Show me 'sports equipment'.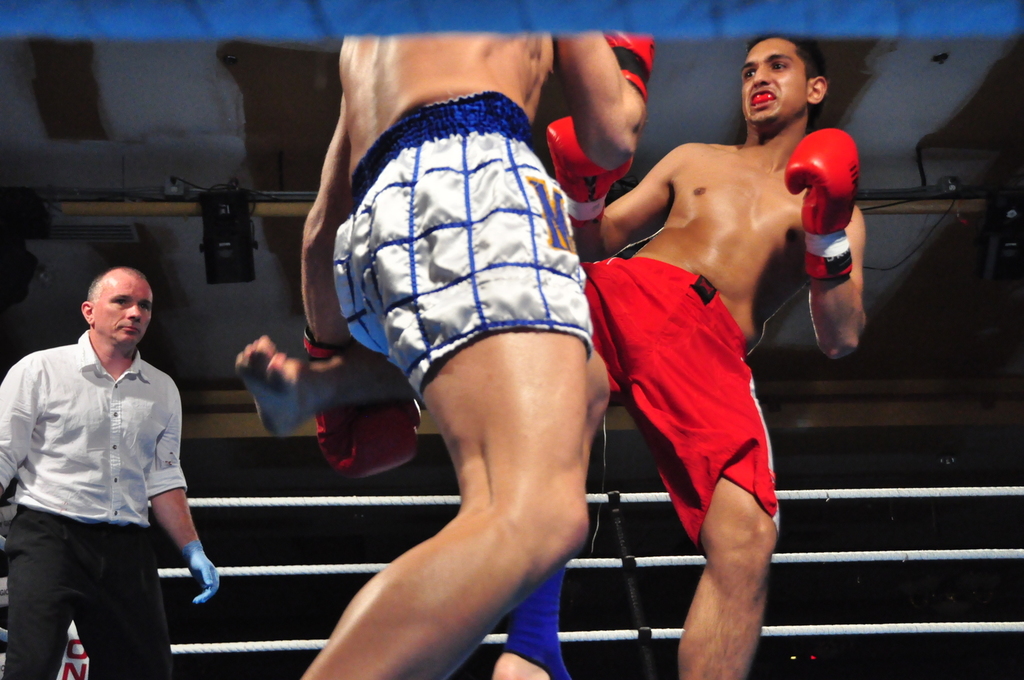
'sports equipment' is here: 781, 125, 861, 278.
